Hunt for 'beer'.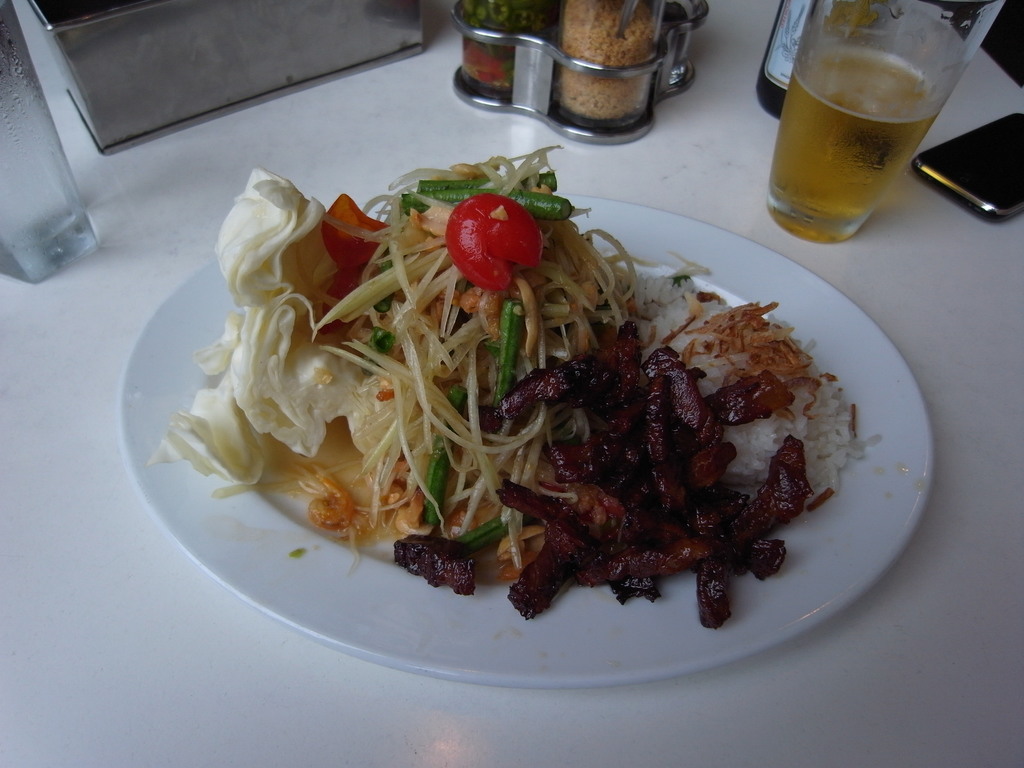
Hunted down at 769:0:970:244.
